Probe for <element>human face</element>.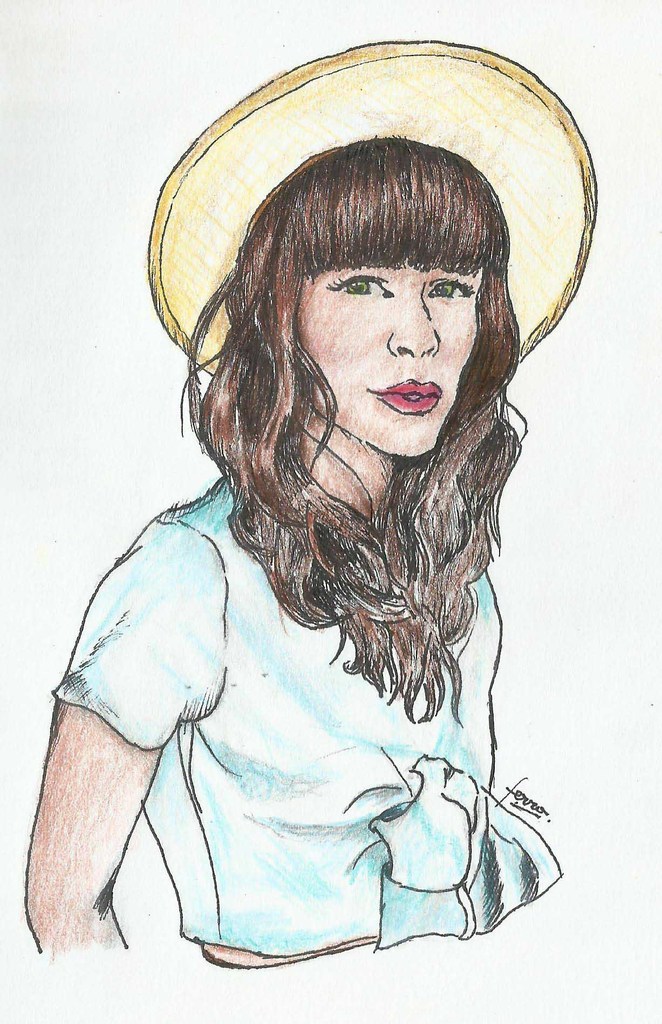
Probe result: select_region(305, 264, 481, 460).
